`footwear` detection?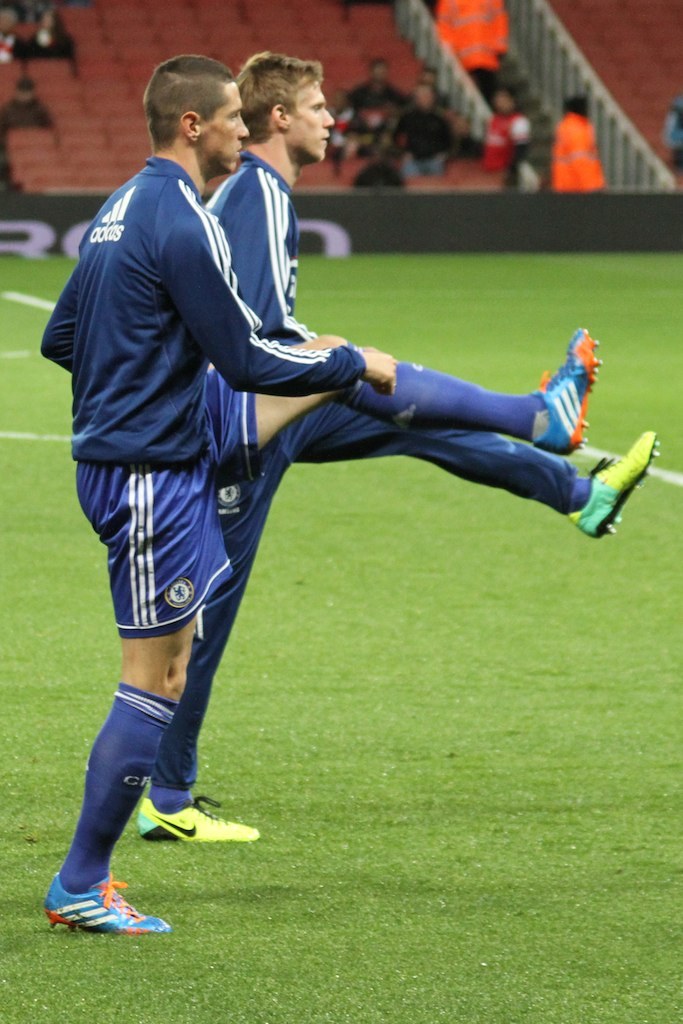
x1=564 y1=430 x2=664 y2=538
